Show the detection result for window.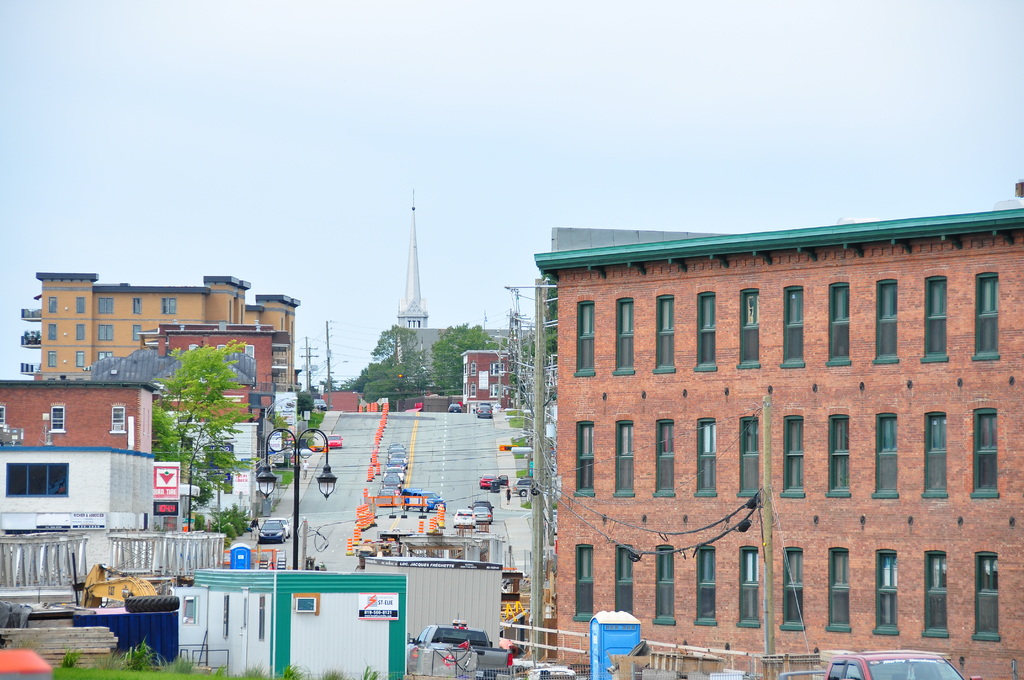
box(873, 549, 895, 630).
